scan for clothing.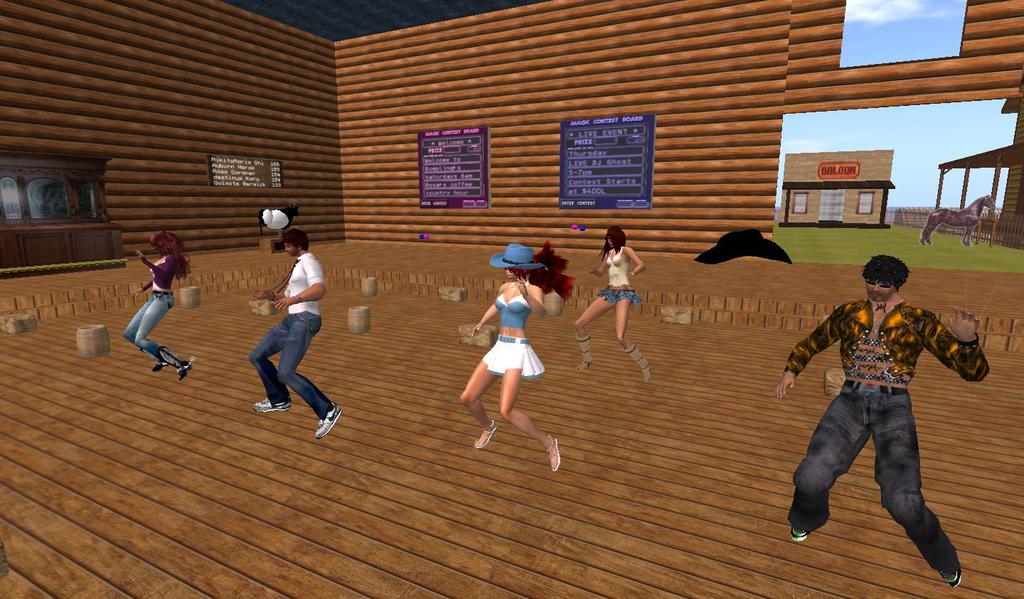
Scan result: (x1=284, y1=252, x2=329, y2=323).
